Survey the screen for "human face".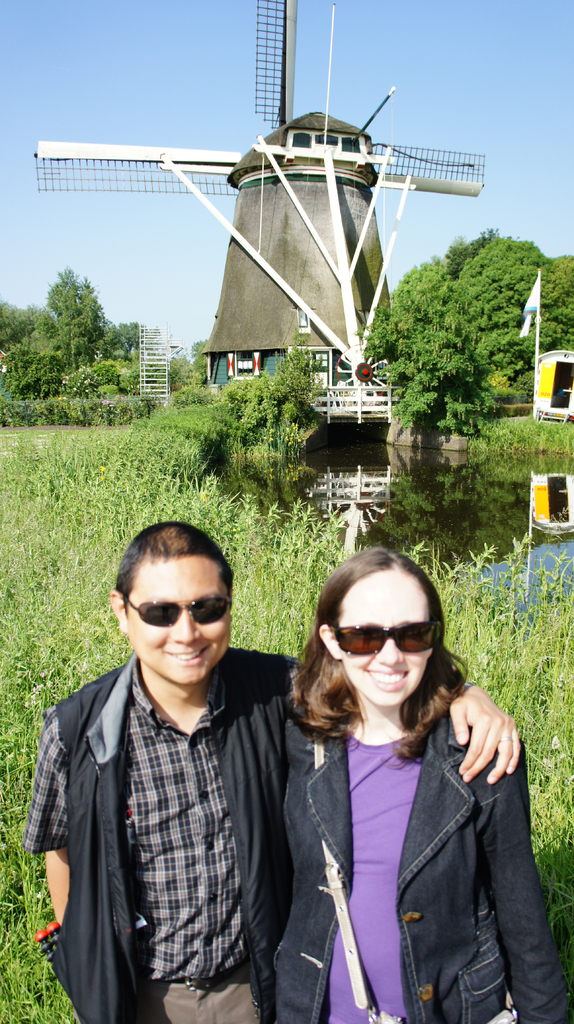
Survey found: <box>338,566,431,706</box>.
